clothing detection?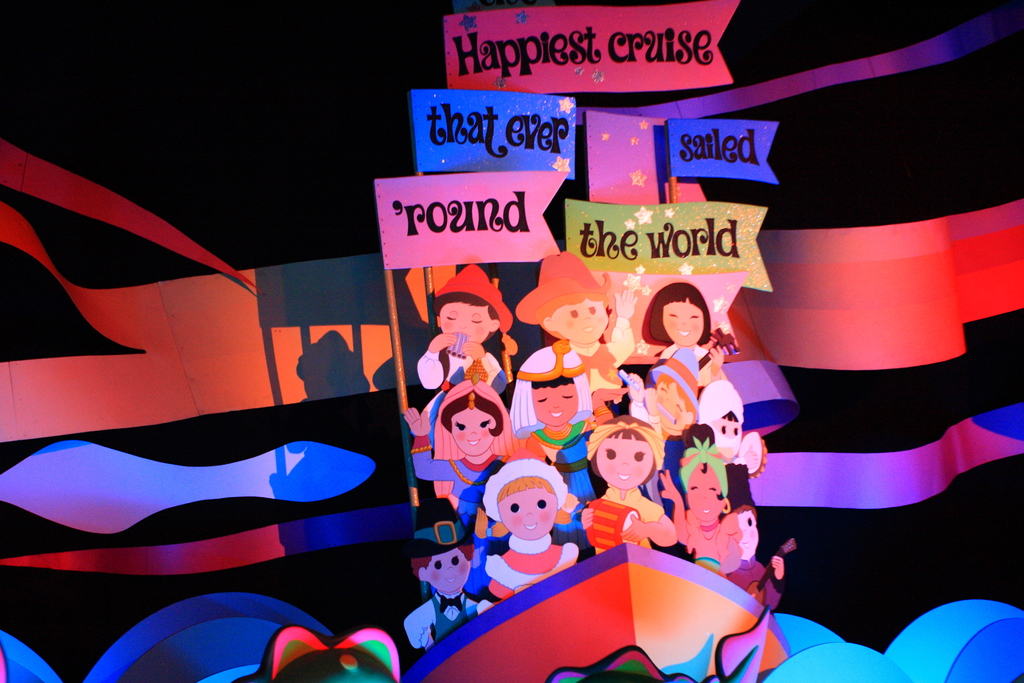
x1=401, y1=595, x2=493, y2=647
